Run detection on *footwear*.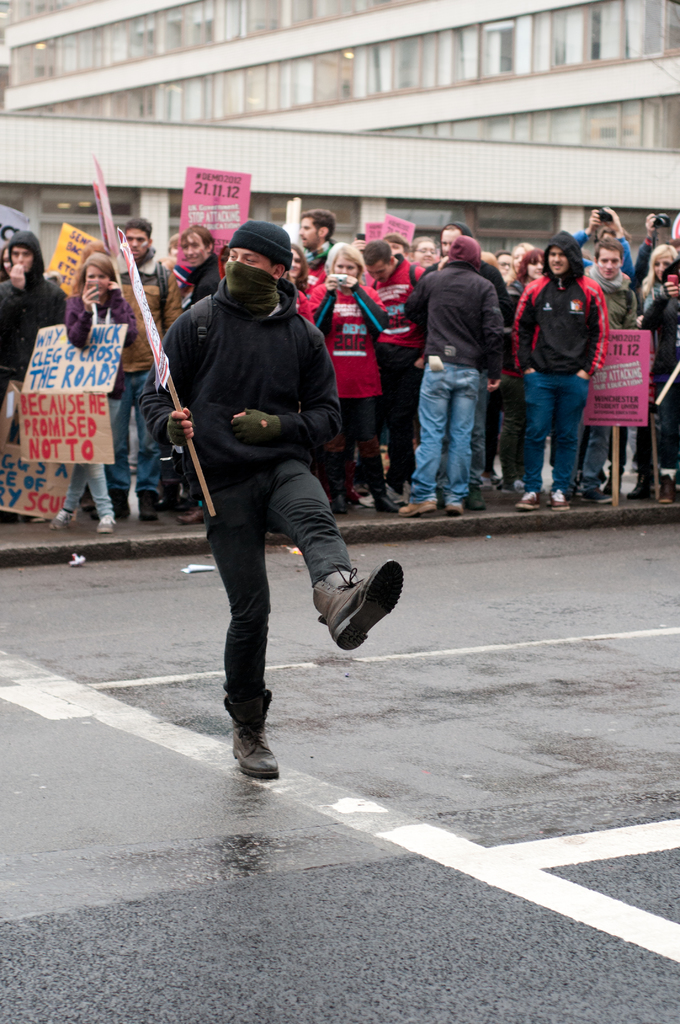
Result: (x1=225, y1=704, x2=283, y2=777).
